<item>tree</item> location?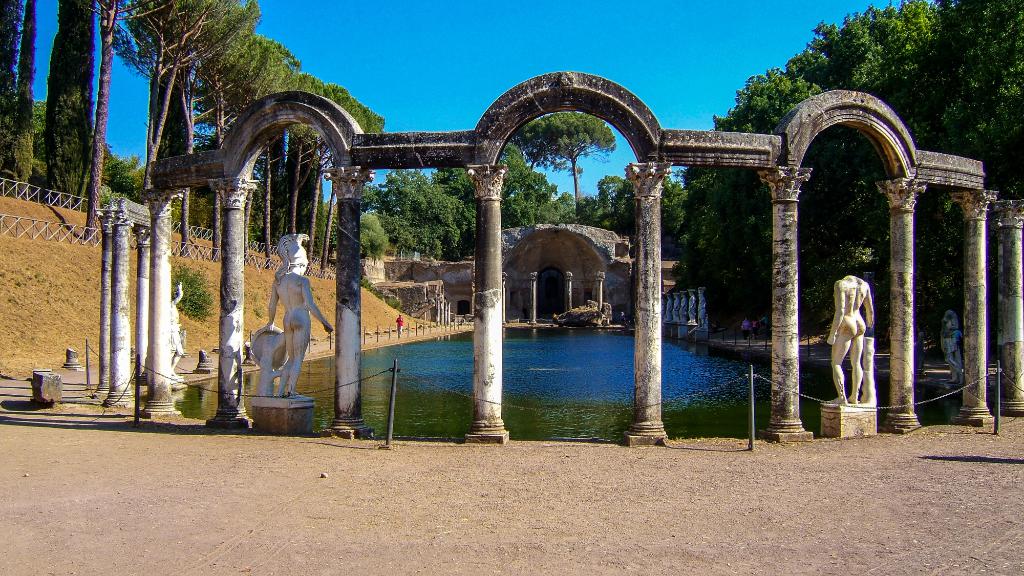
<box>520,116,624,212</box>
